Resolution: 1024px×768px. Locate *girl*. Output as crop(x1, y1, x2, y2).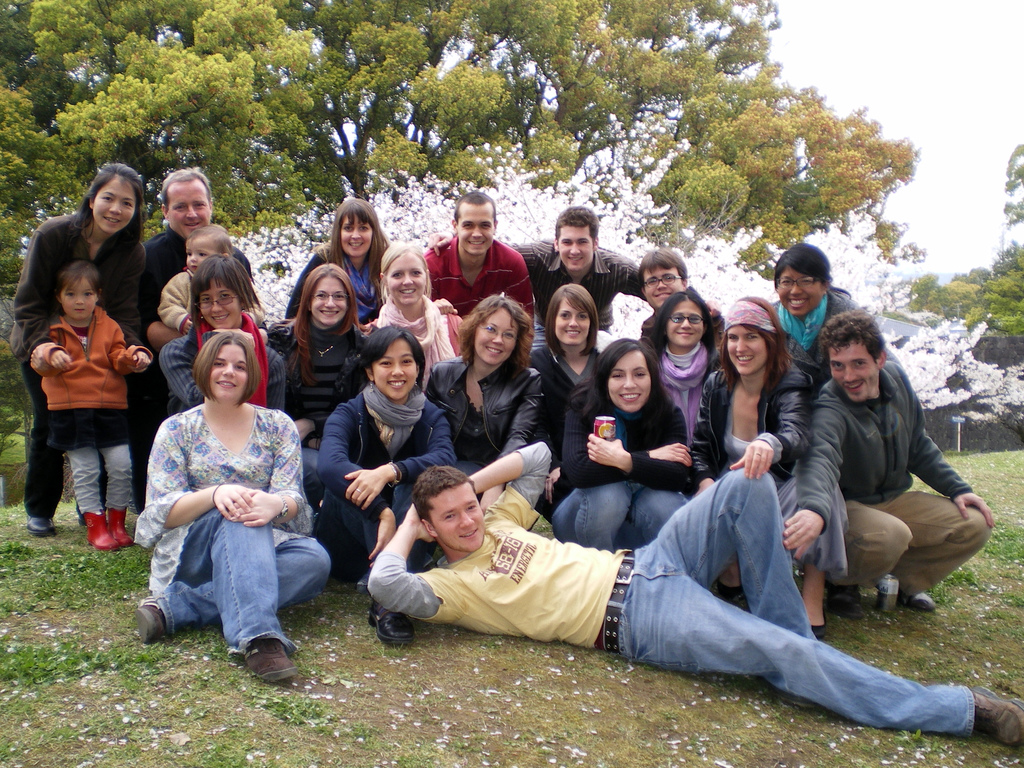
crop(530, 280, 603, 467).
